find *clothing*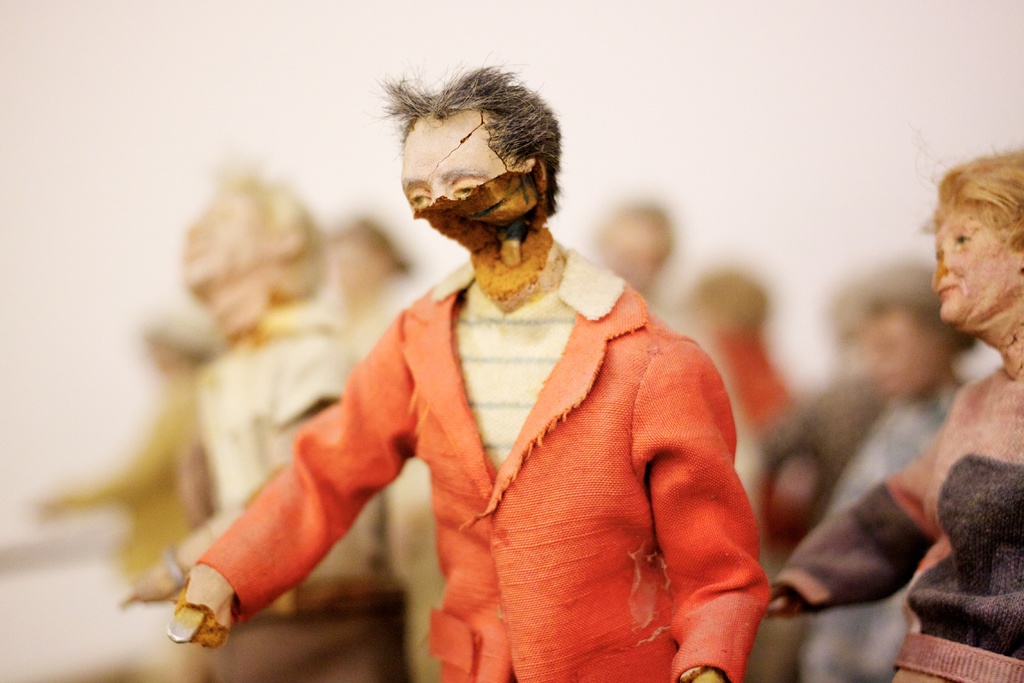
x1=781 y1=364 x2=1023 y2=682
